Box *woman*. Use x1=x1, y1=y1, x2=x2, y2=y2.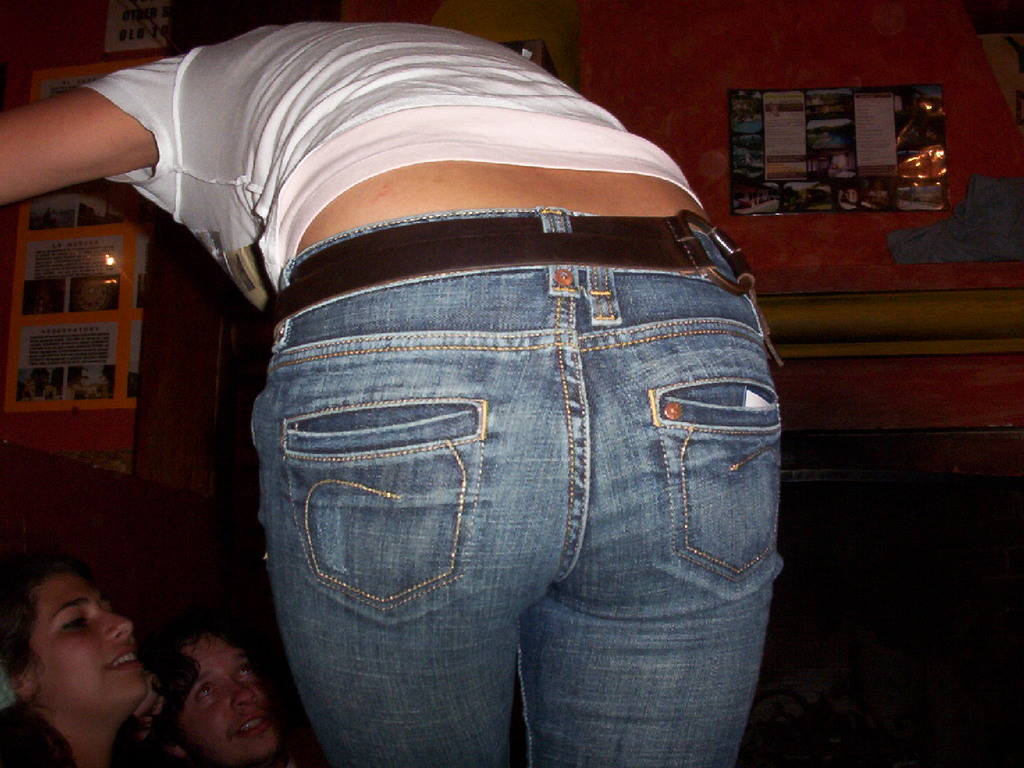
x1=0, y1=556, x2=171, y2=767.
